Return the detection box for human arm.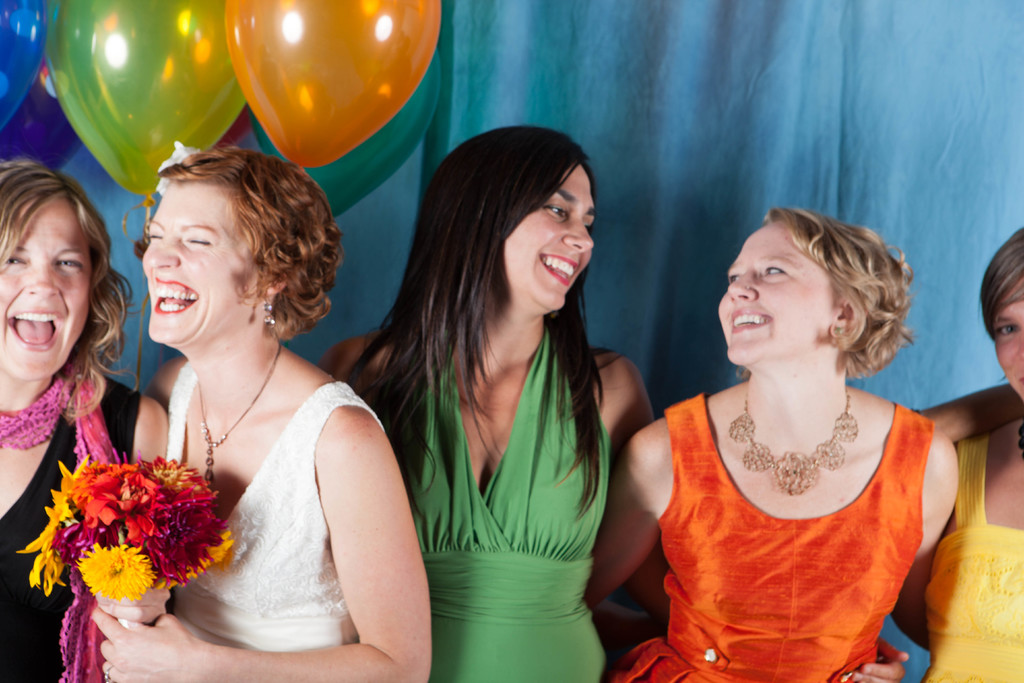
detection(597, 345, 907, 680).
